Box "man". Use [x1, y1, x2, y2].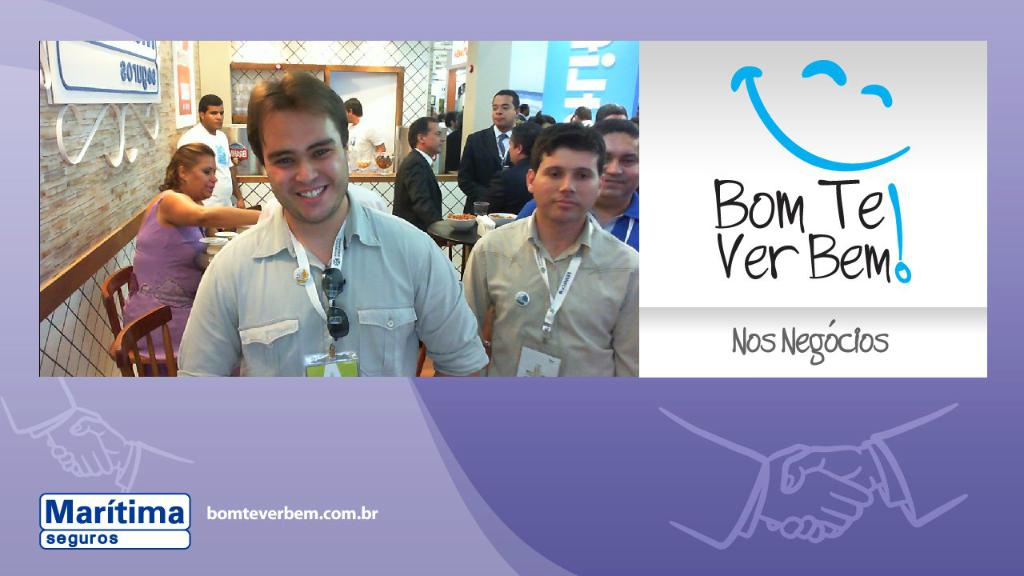
[458, 90, 525, 215].
